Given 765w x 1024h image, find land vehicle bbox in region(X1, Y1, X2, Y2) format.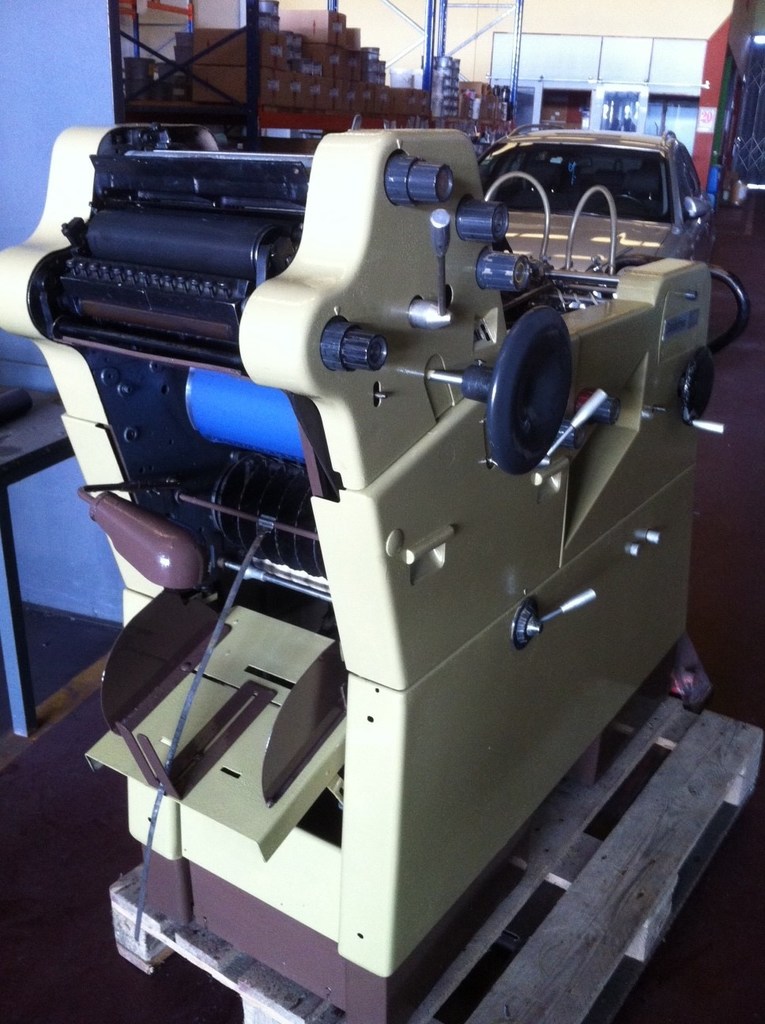
region(479, 127, 705, 307).
